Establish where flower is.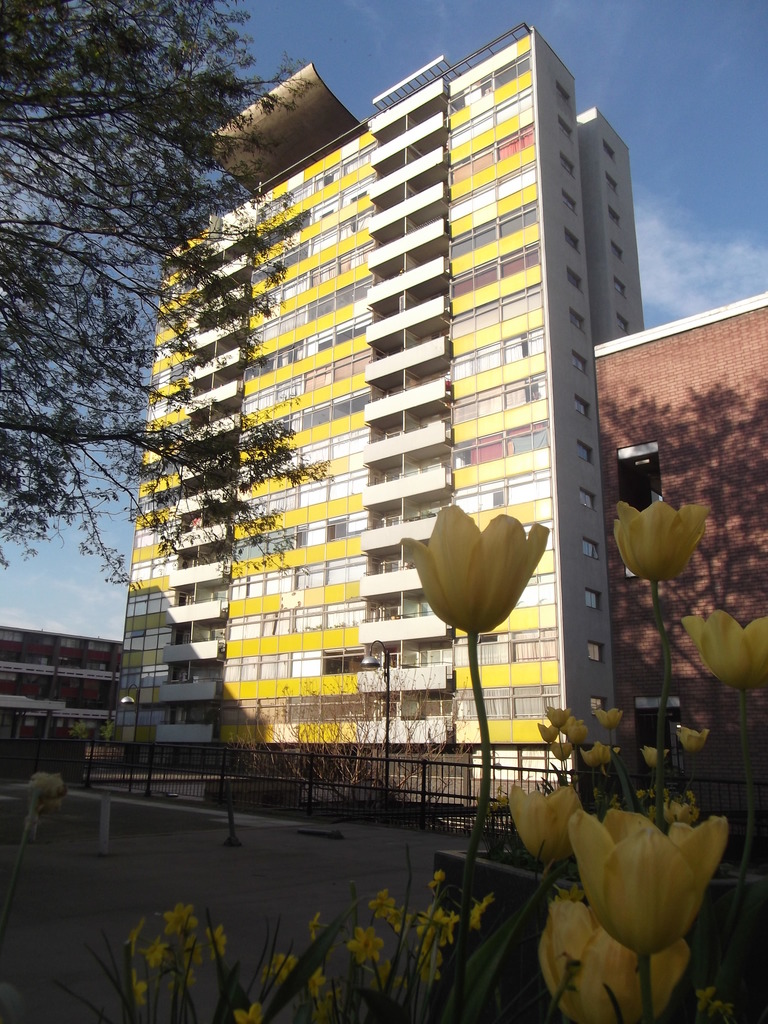
Established at box(198, 927, 226, 958).
